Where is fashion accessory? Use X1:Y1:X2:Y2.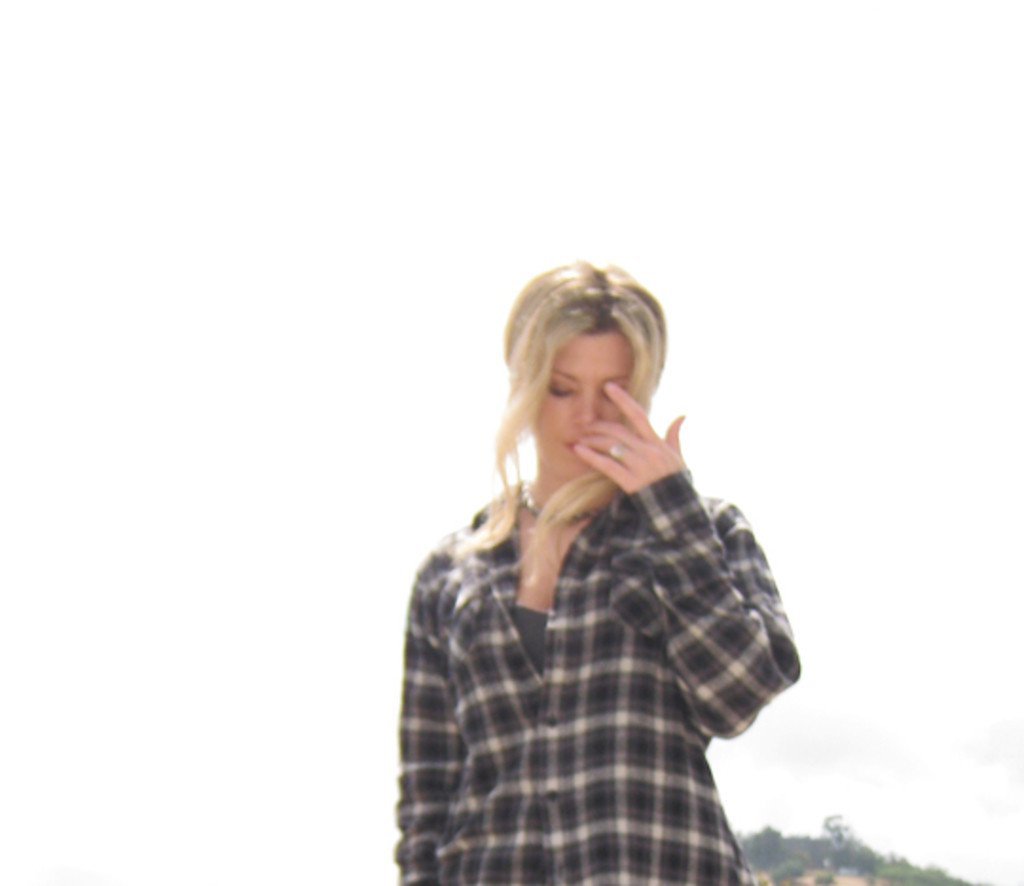
521:478:605:527.
